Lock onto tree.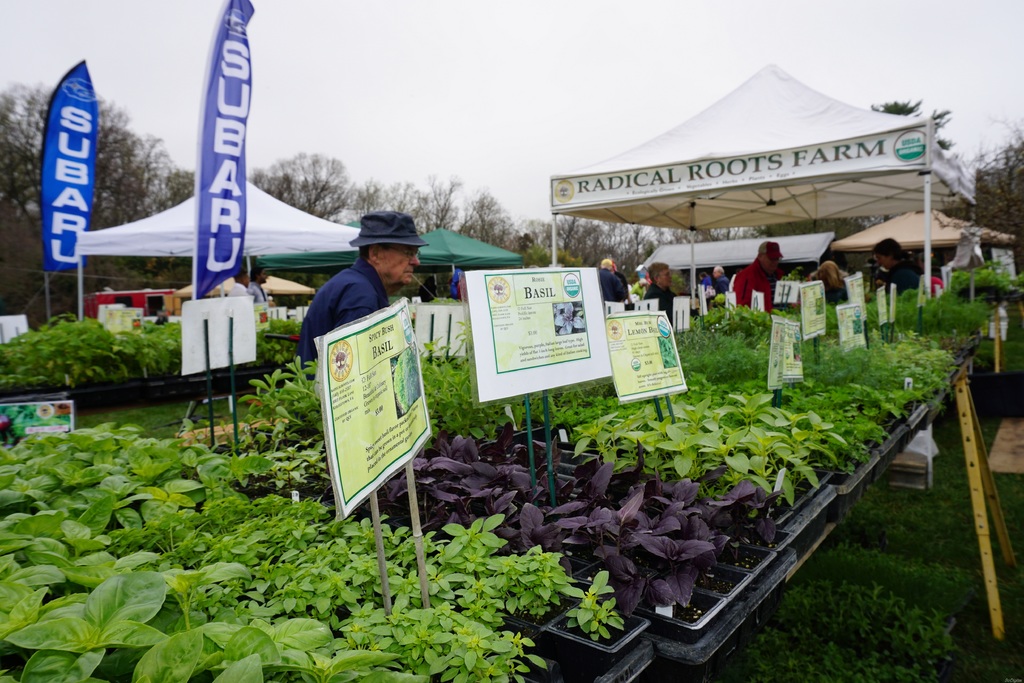
Locked: bbox(0, 83, 172, 315).
